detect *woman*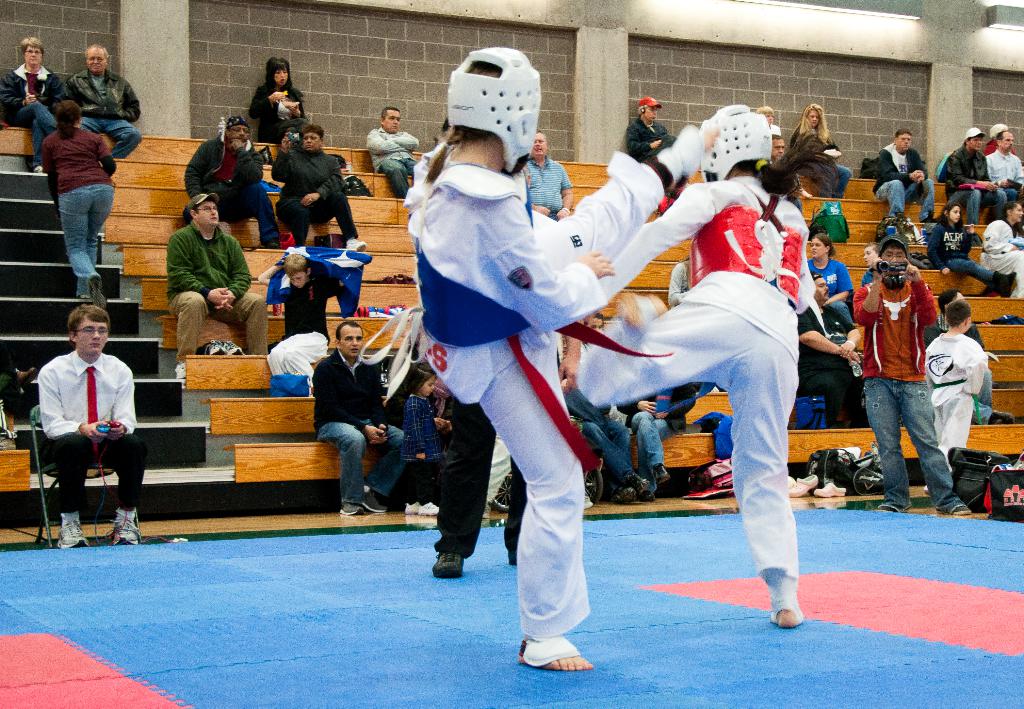
locate(250, 48, 305, 146)
